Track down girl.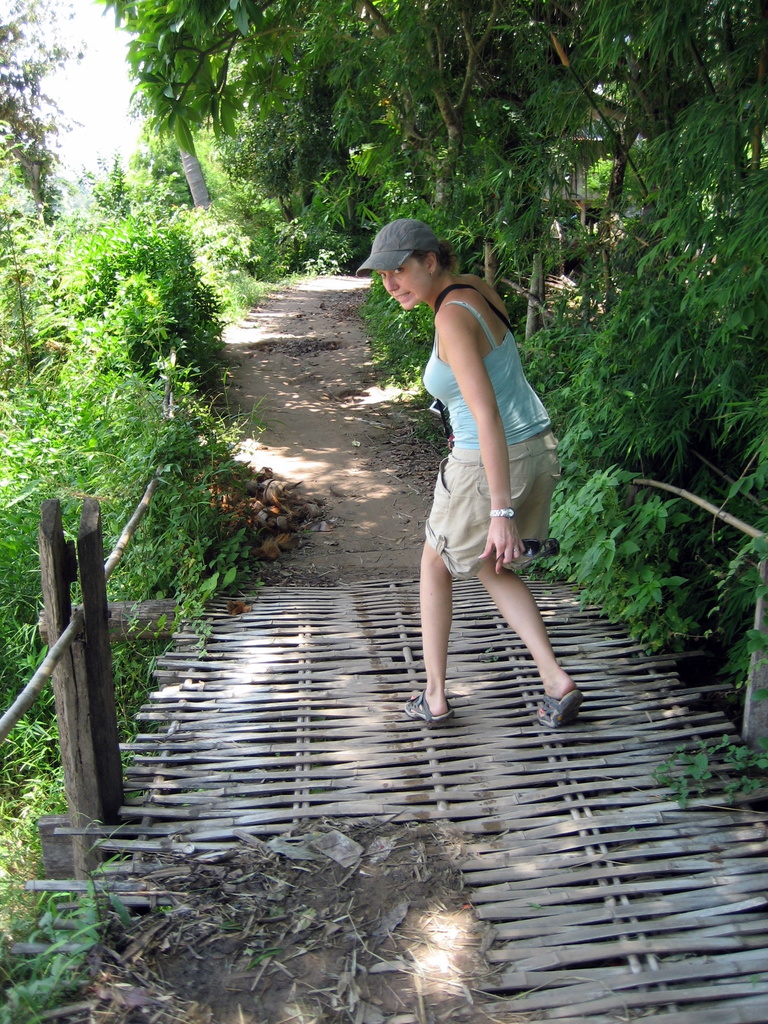
Tracked to bbox=[344, 216, 593, 736].
